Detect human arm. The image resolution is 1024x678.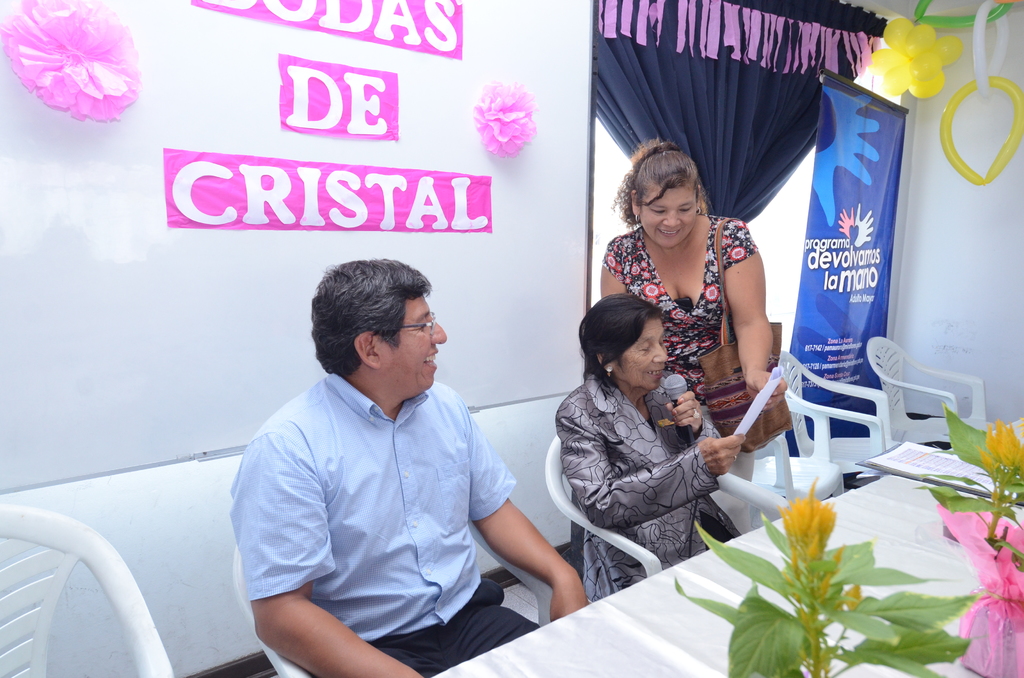
<region>244, 420, 431, 677</region>.
